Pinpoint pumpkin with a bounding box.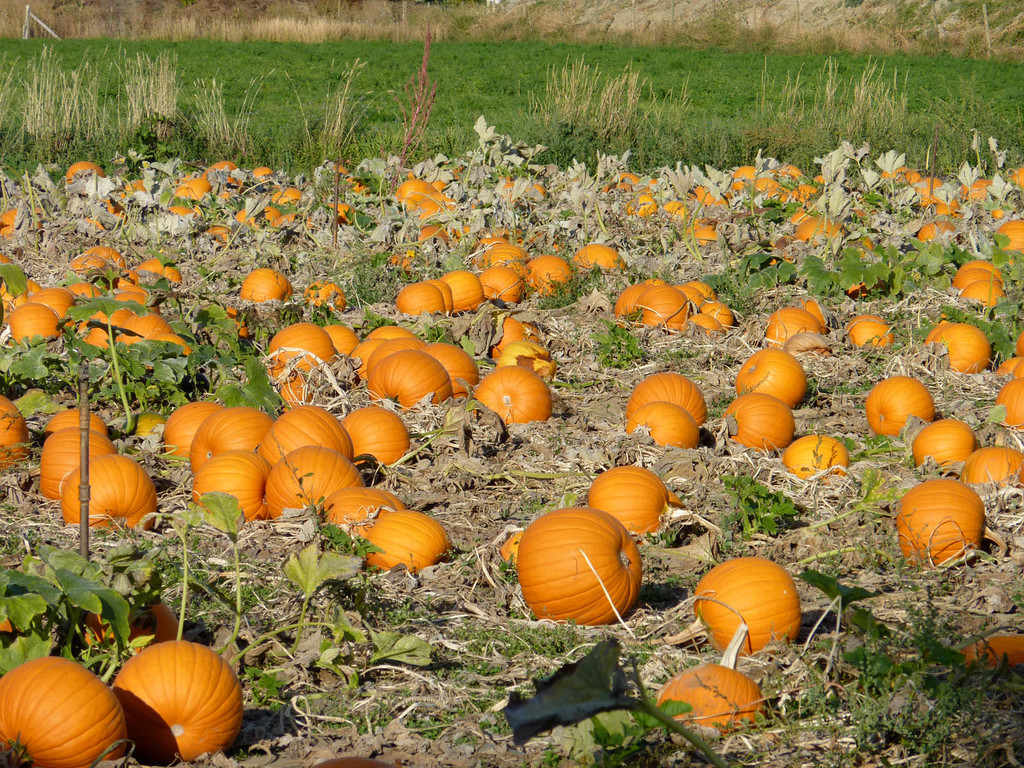
select_region(620, 366, 719, 427).
